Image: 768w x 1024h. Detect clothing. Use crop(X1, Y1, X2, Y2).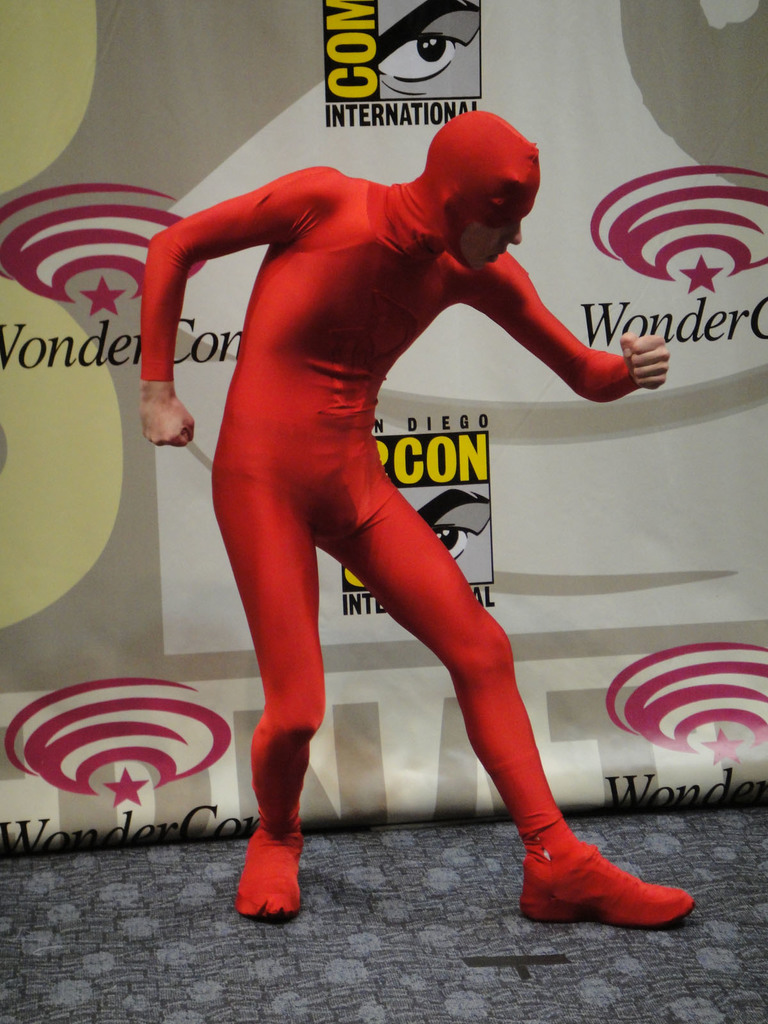
crop(135, 109, 627, 860).
